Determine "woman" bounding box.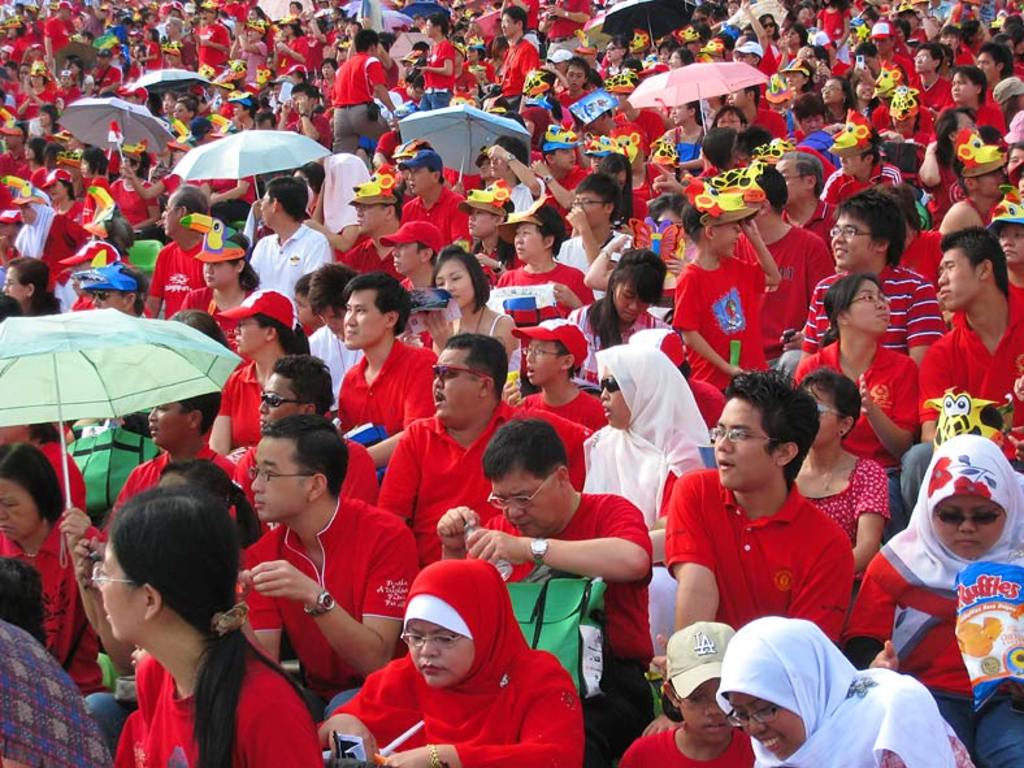
Determined: rect(973, 43, 1019, 87).
